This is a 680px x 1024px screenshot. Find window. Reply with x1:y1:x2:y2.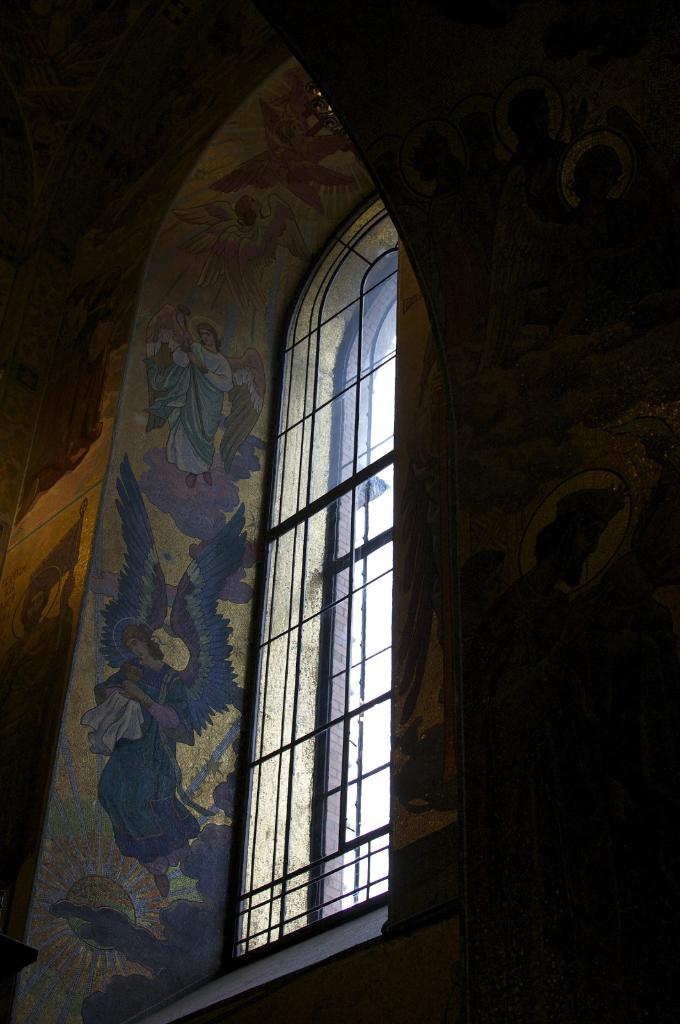
0:0:405:1023.
